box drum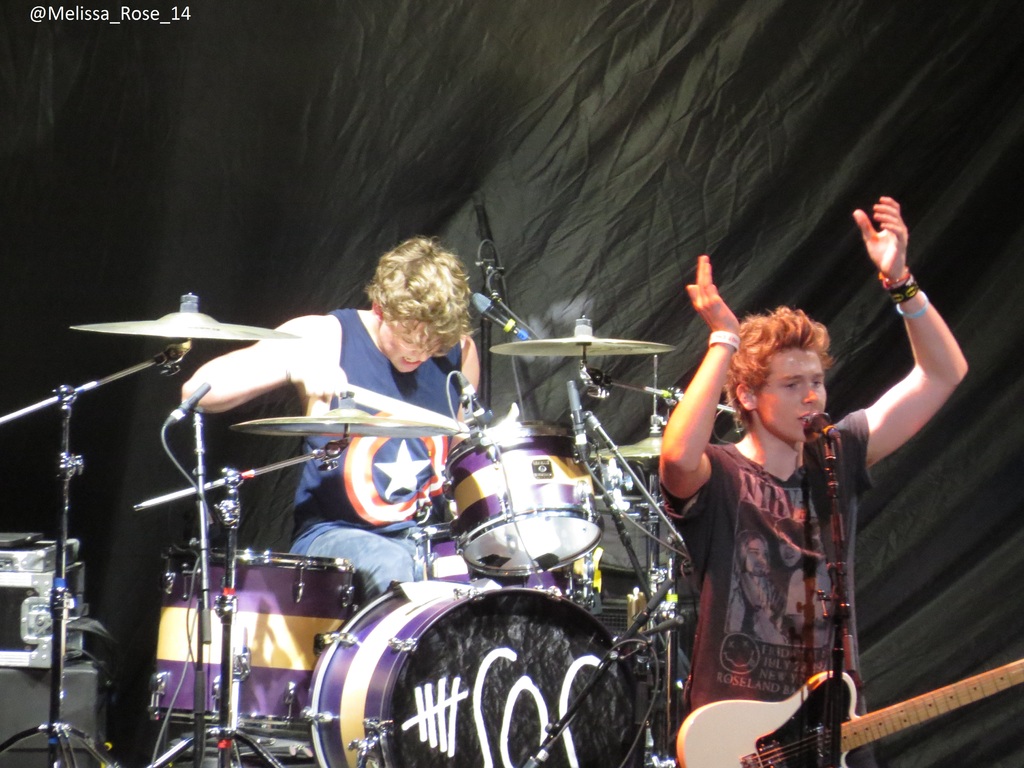
l=406, t=524, r=594, b=598
